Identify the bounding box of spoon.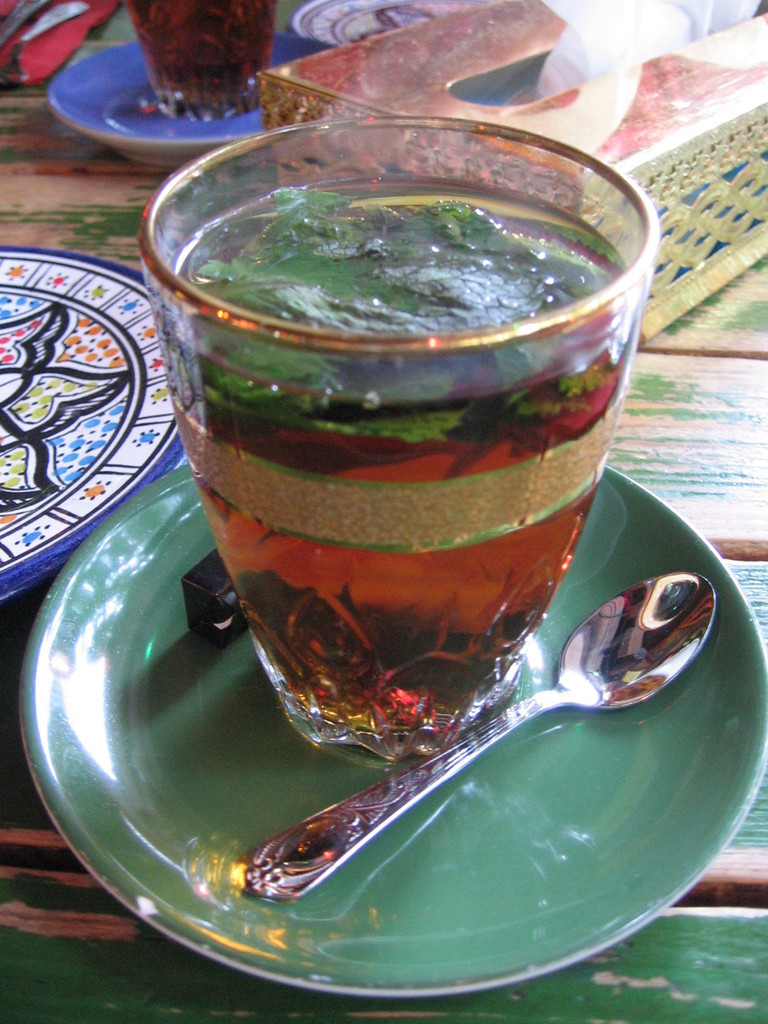
rect(236, 571, 714, 903).
